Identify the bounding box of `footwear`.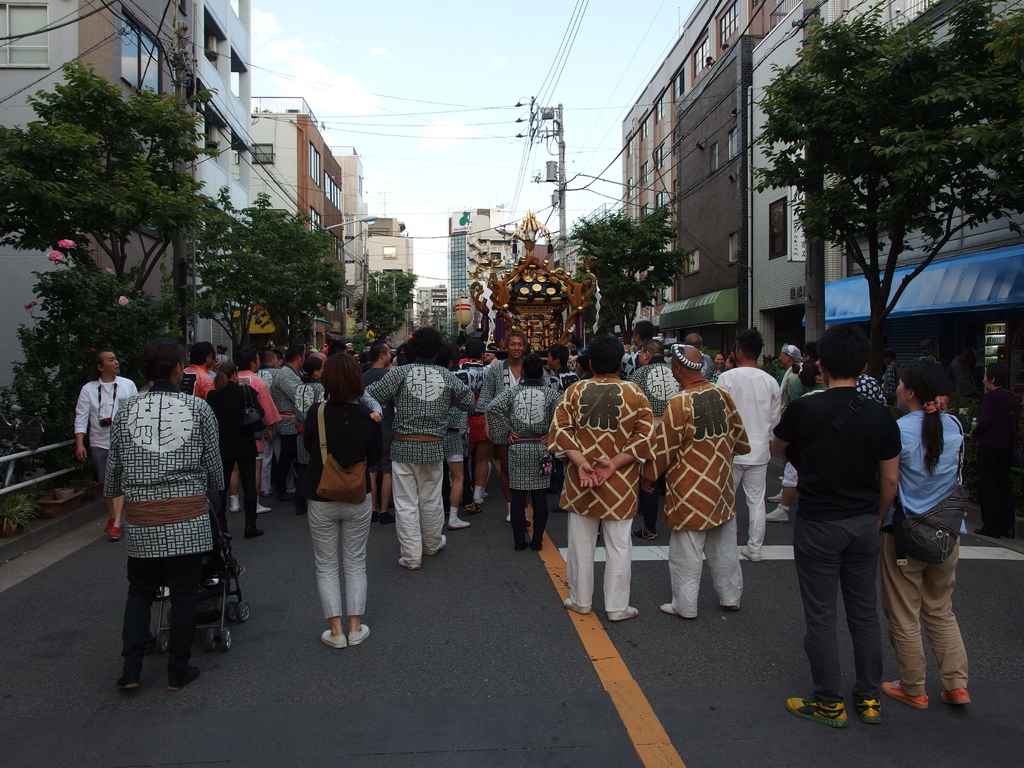
{"x1": 784, "y1": 698, "x2": 848, "y2": 730}.
